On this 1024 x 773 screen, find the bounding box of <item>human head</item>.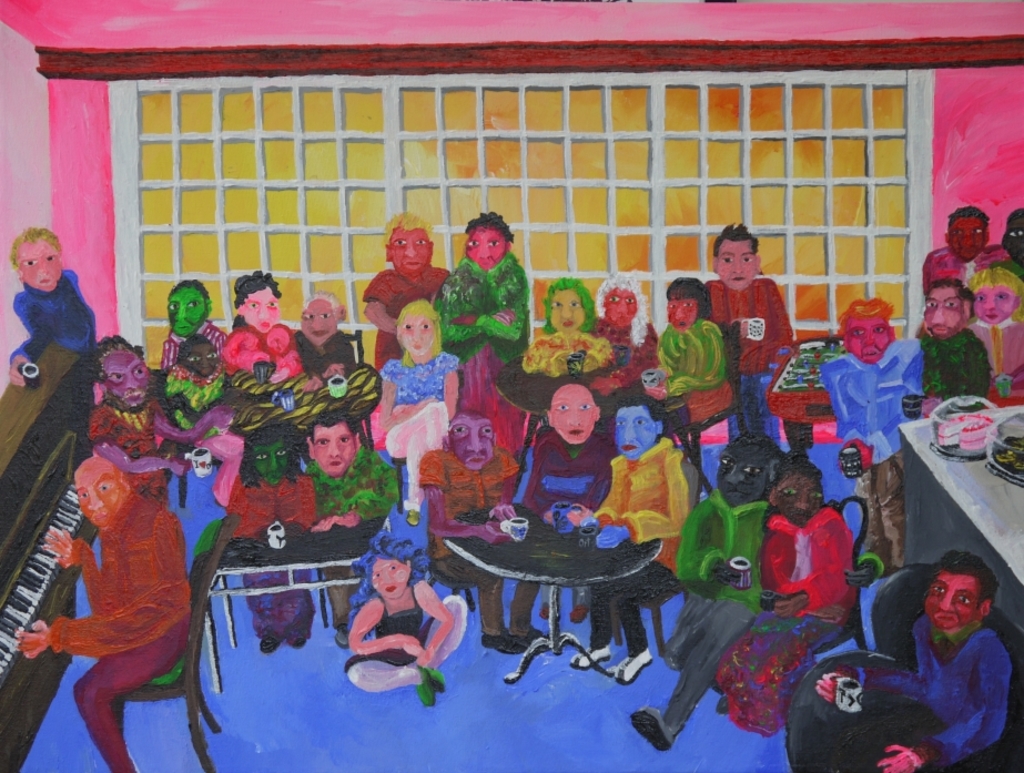
Bounding box: [234,269,281,335].
